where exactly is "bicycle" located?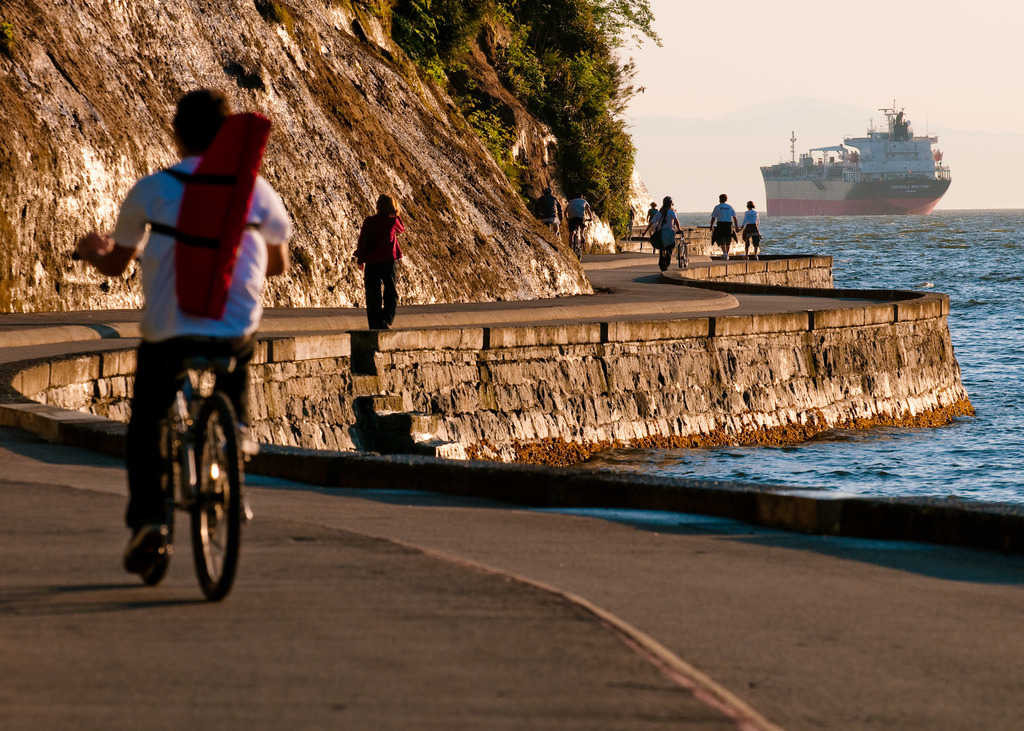
Its bounding box is rect(672, 229, 691, 268).
